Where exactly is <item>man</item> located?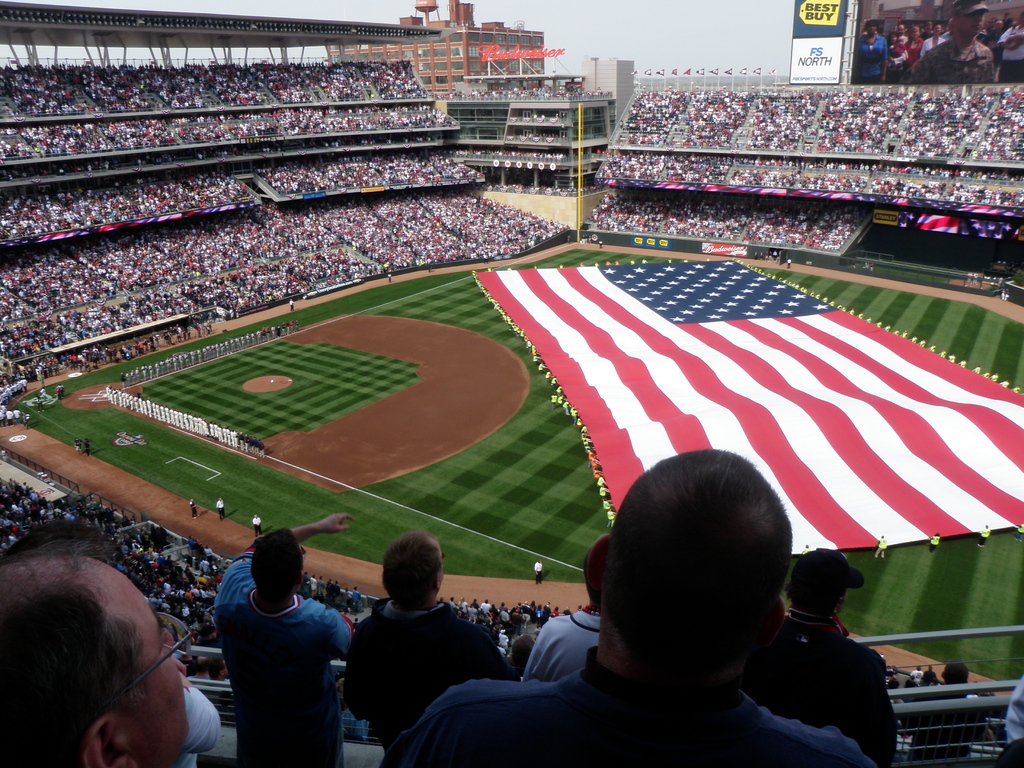
Its bounding box is 210:511:366:767.
